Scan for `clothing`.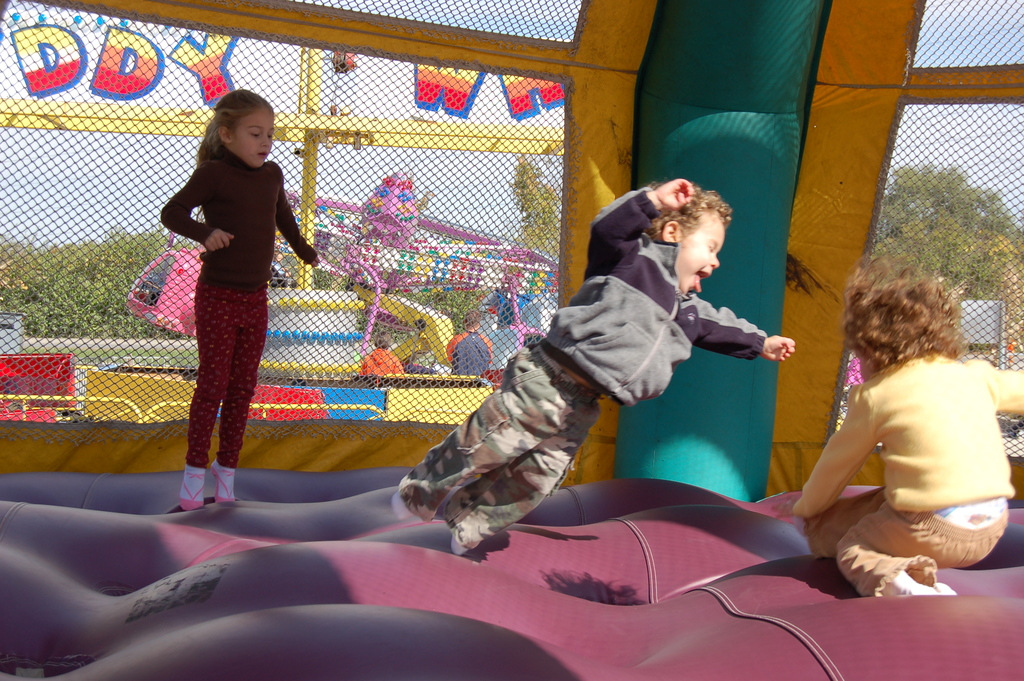
Scan result: 402:185:765:552.
